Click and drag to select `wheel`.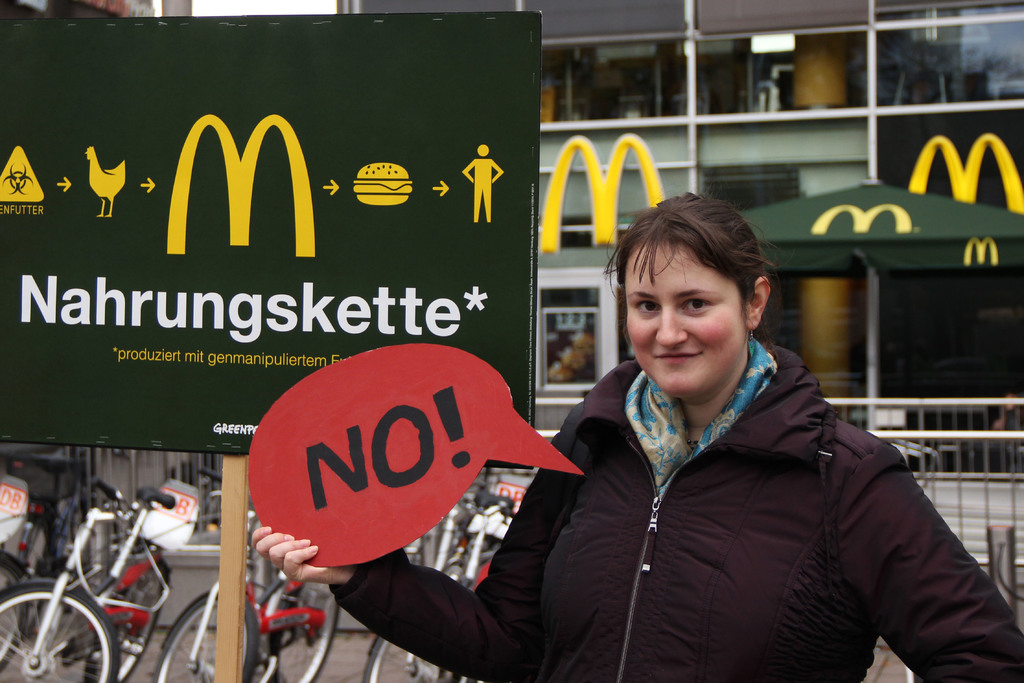
Selection: [92,563,172,682].
